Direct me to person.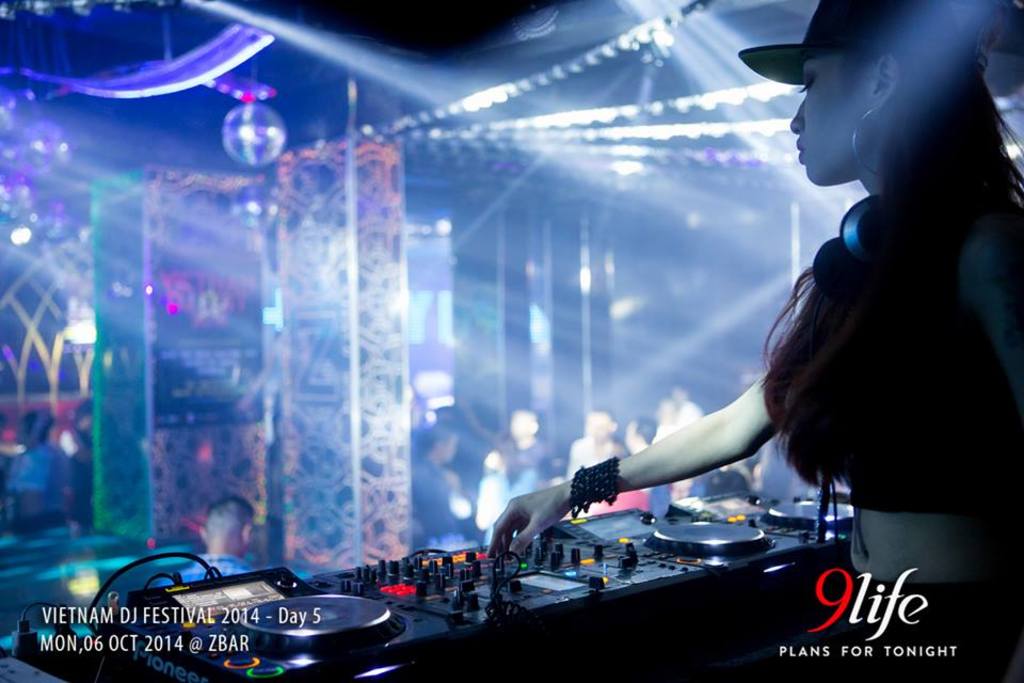
Direction: (x1=164, y1=502, x2=266, y2=588).
